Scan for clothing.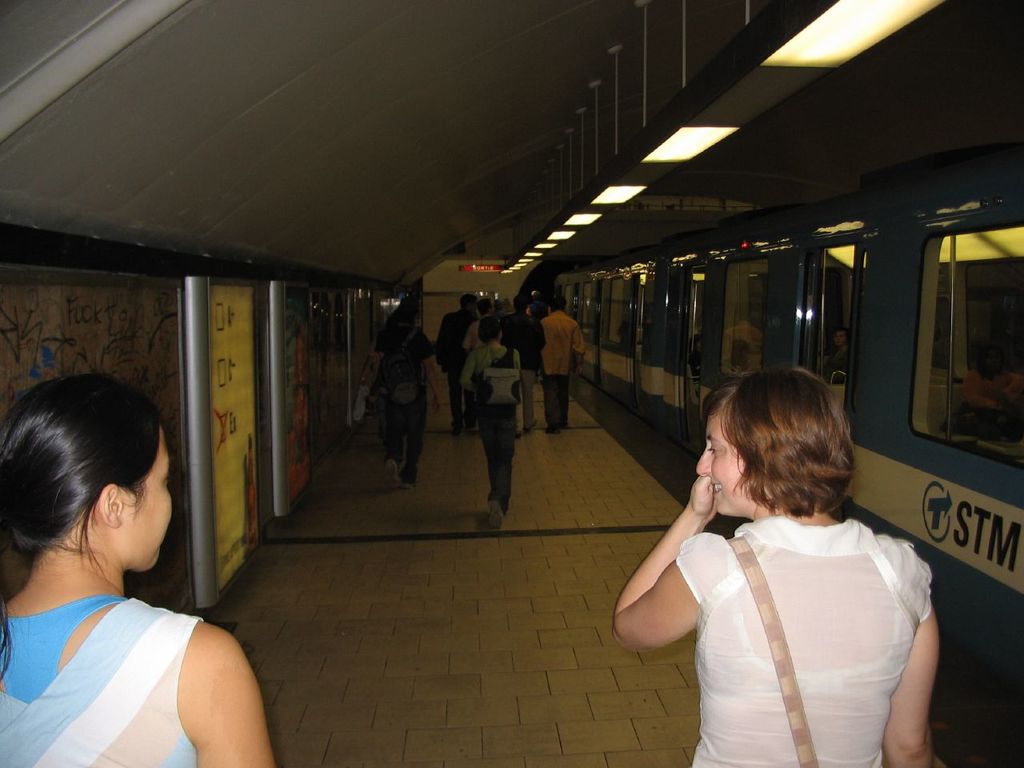
Scan result: 644, 487, 946, 761.
